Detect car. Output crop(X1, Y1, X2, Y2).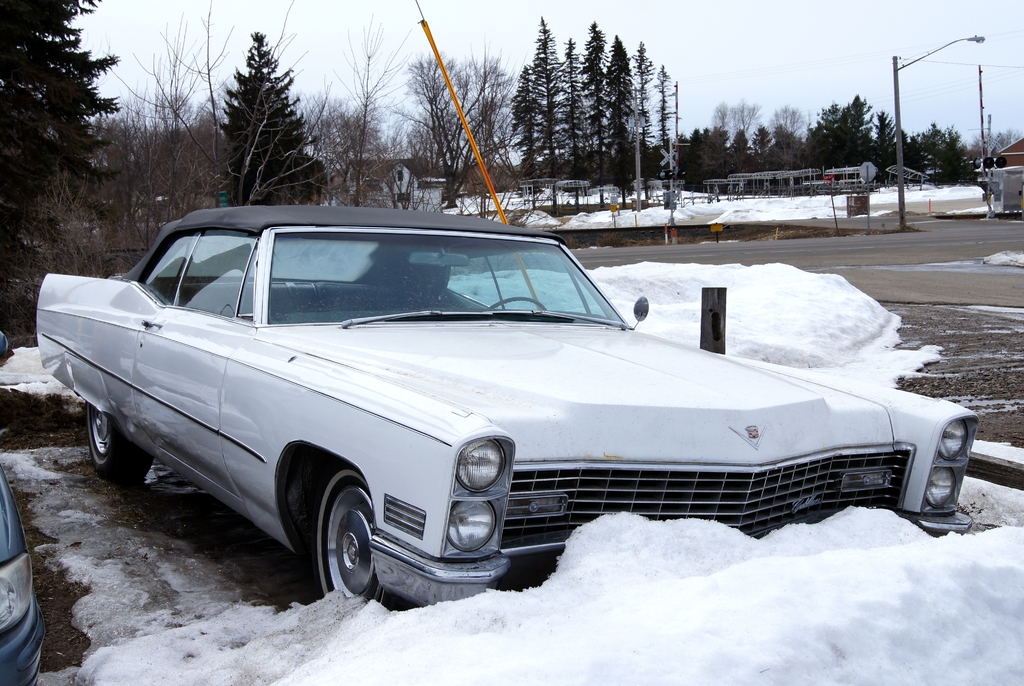
crop(28, 199, 965, 605).
